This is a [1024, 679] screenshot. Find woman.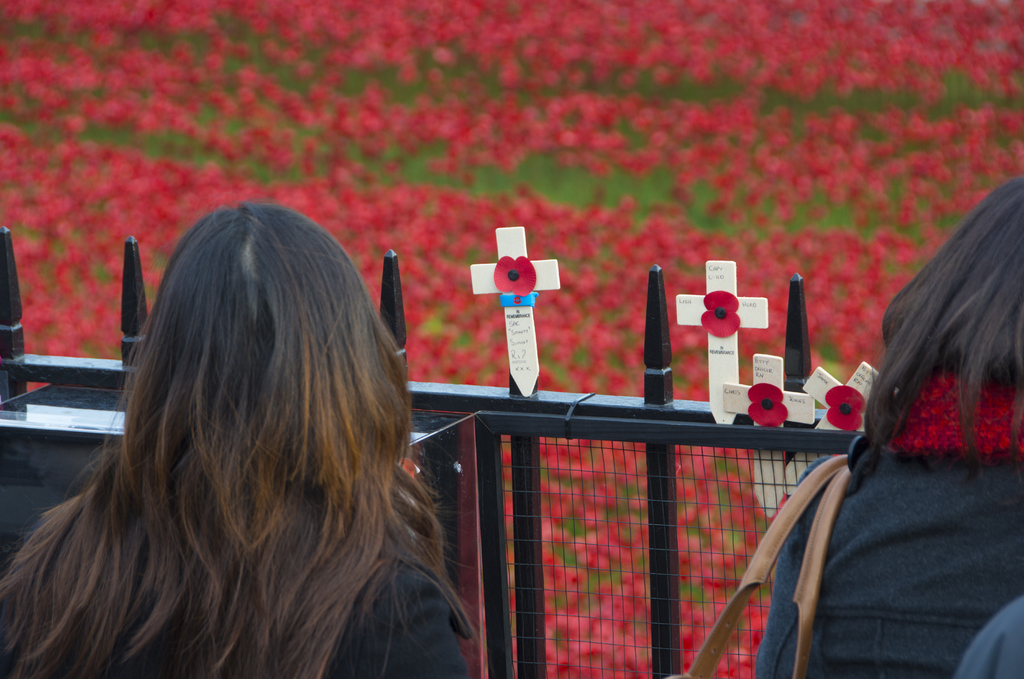
Bounding box: rect(0, 199, 501, 678).
